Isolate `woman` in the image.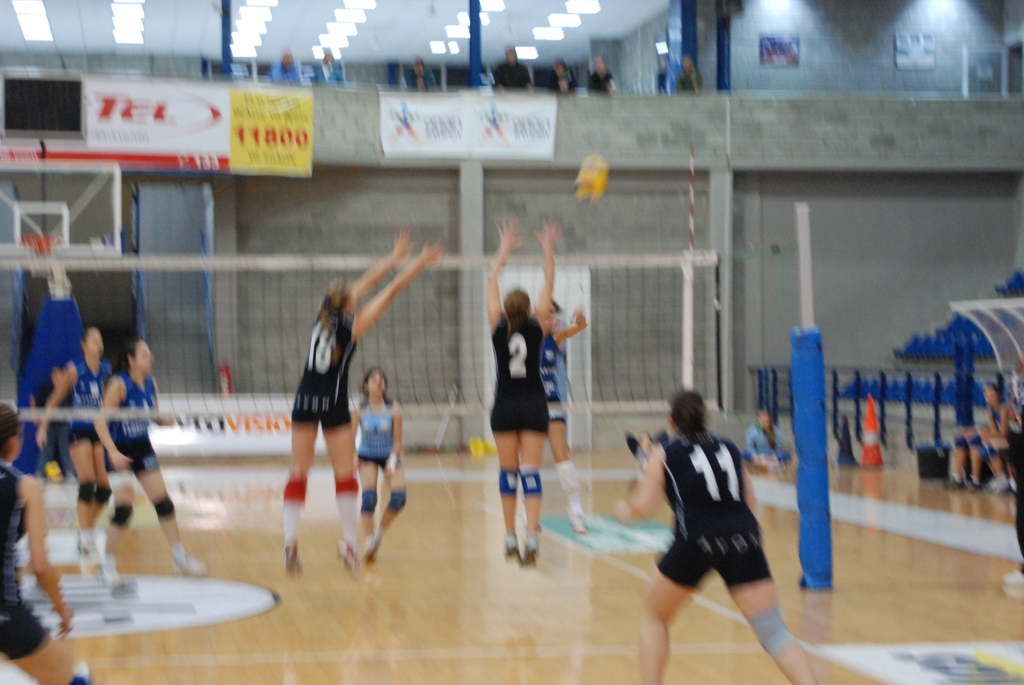
Isolated region: (left=90, top=338, right=202, bottom=597).
